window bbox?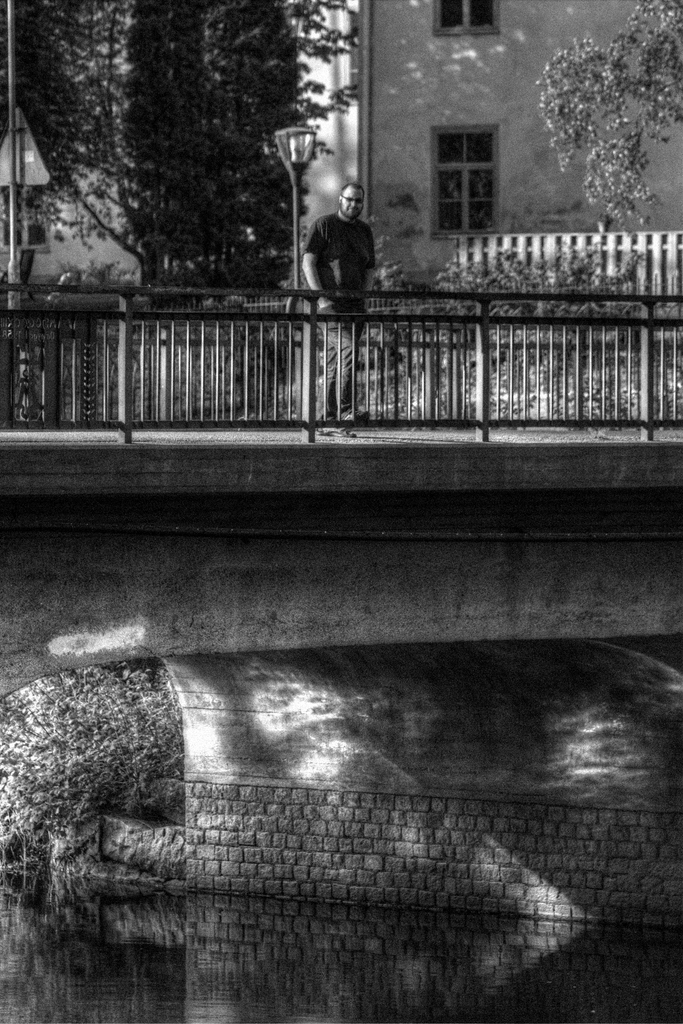
bbox=(433, 0, 495, 36)
